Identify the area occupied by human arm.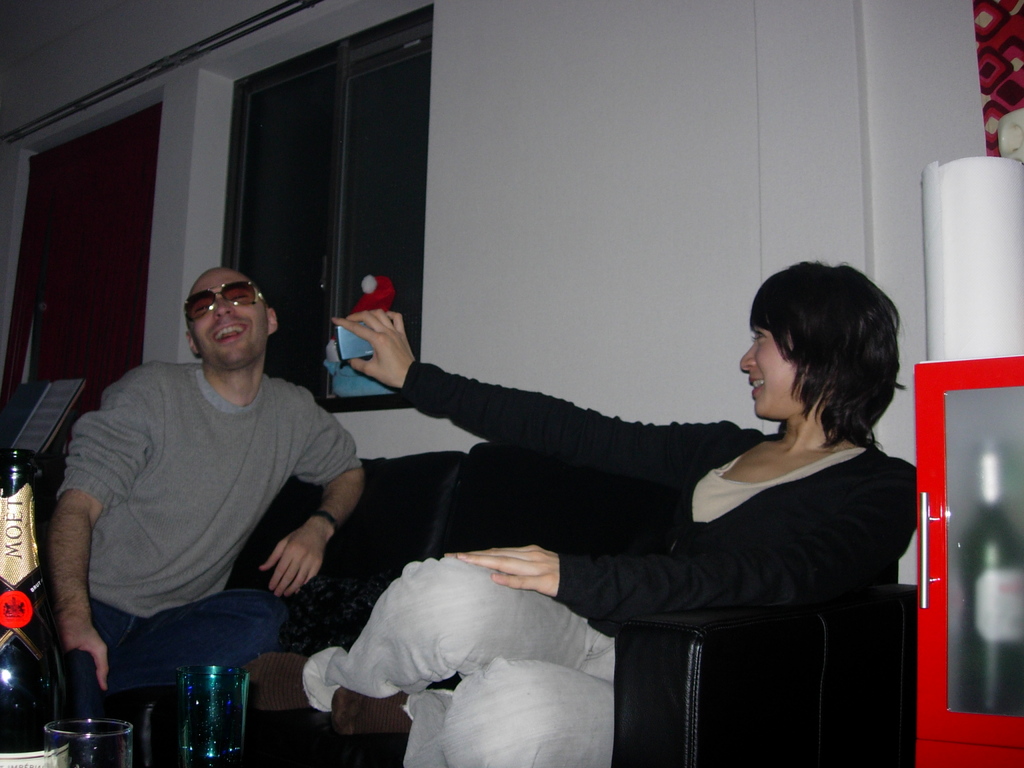
Area: x1=255, y1=392, x2=366, y2=600.
